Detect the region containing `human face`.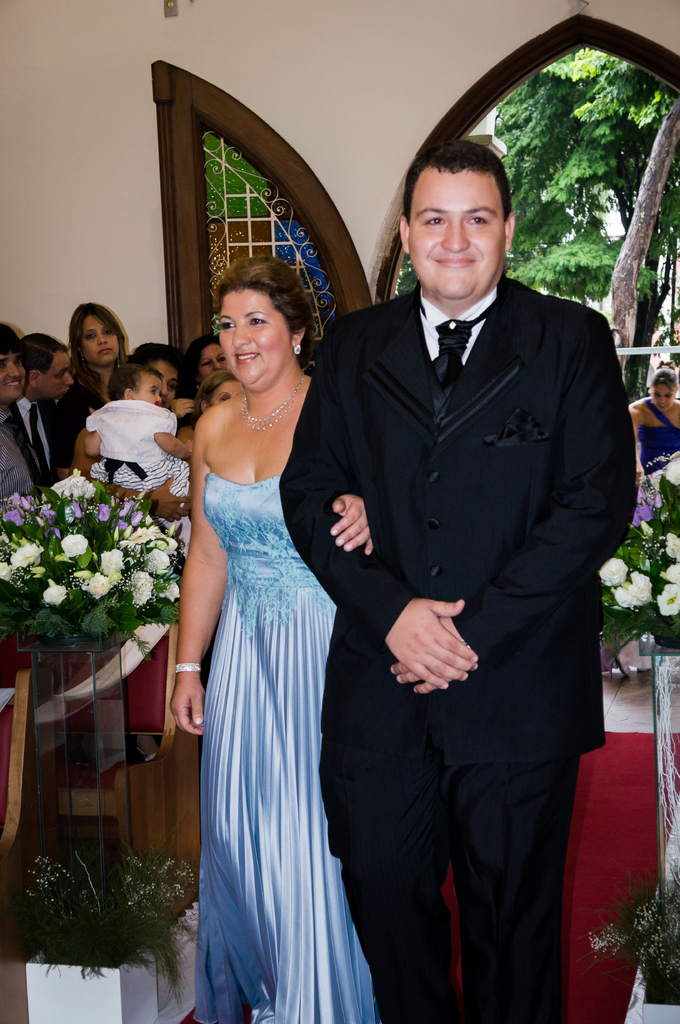
(left=207, top=377, right=242, bottom=405).
